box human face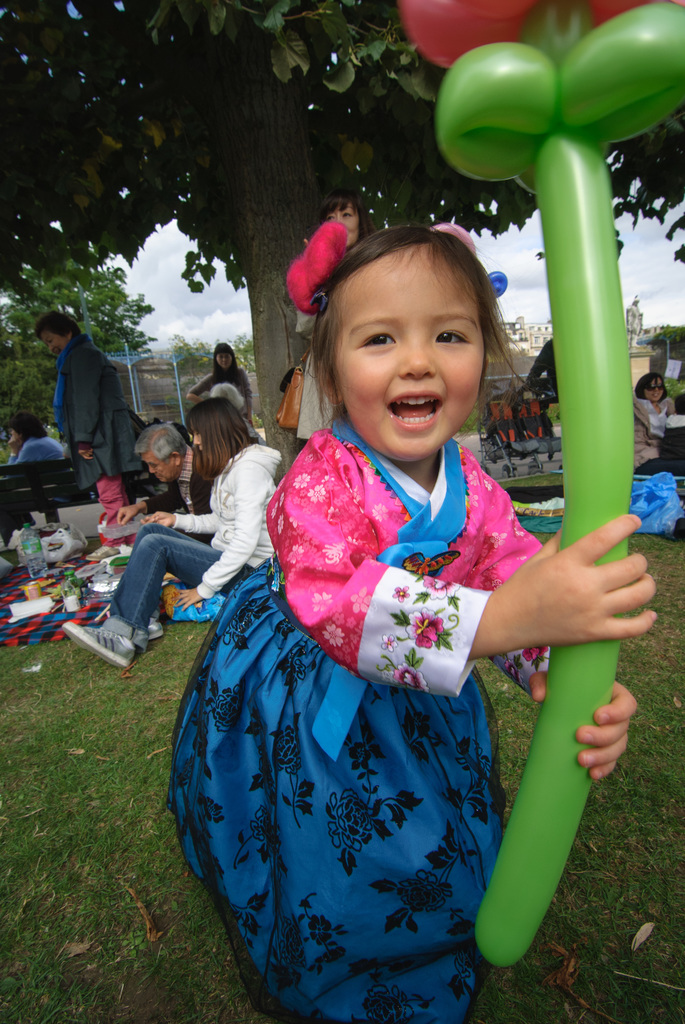
pyautogui.locateOnScreen(212, 344, 235, 371)
